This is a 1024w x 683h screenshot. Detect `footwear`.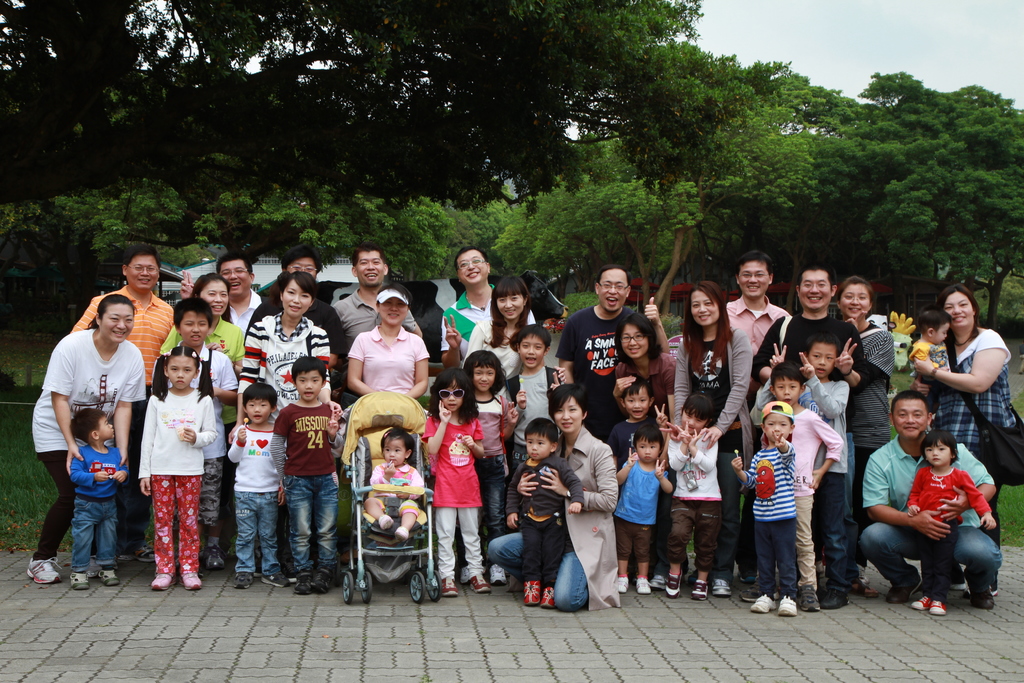
select_region(911, 593, 929, 609).
